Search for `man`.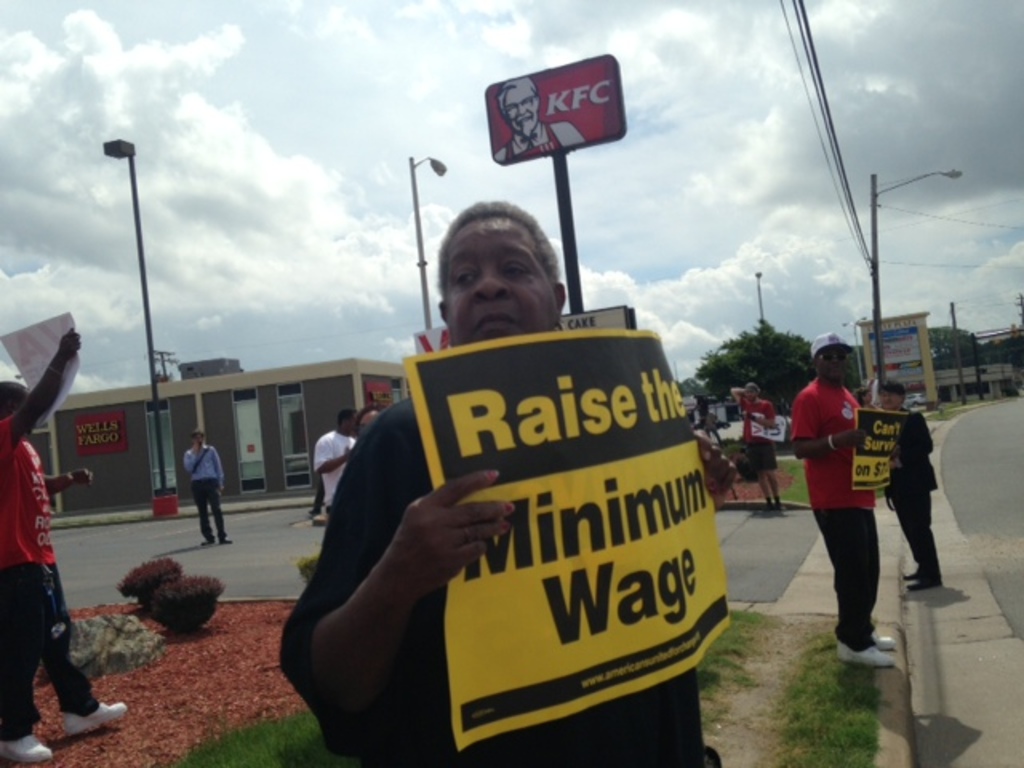
Found at x1=726, y1=384, x2=792, y2=520.
